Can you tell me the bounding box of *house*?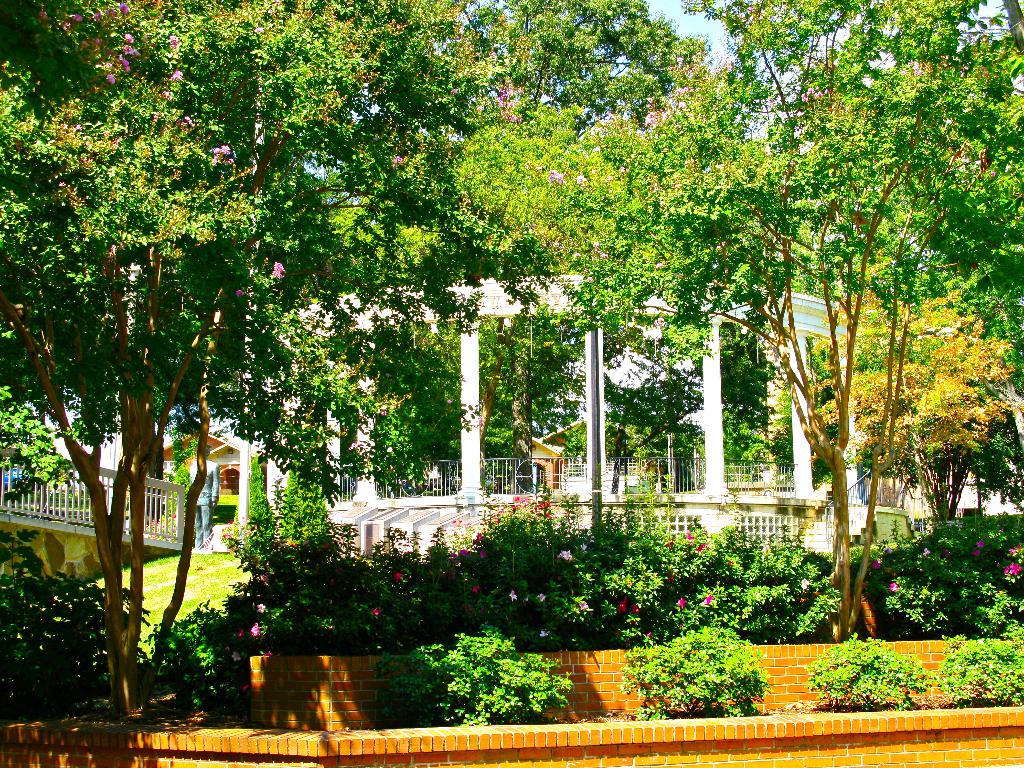
x1=157 y1=409 x2=262 y2=514.
